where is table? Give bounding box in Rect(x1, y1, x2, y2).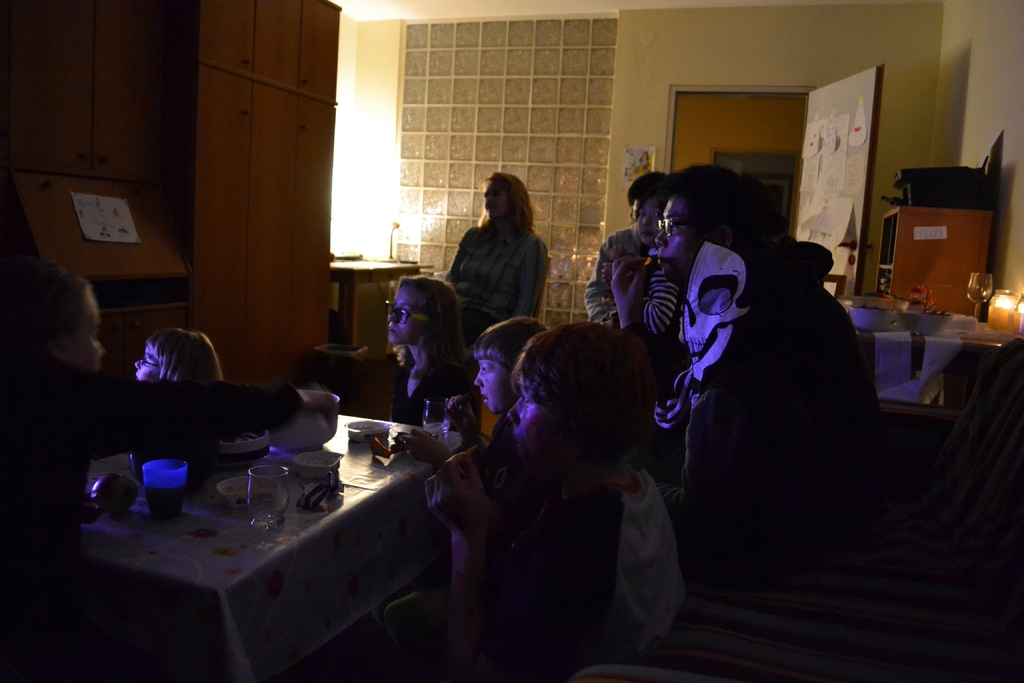
Rect(58, 381, 531, 682).
